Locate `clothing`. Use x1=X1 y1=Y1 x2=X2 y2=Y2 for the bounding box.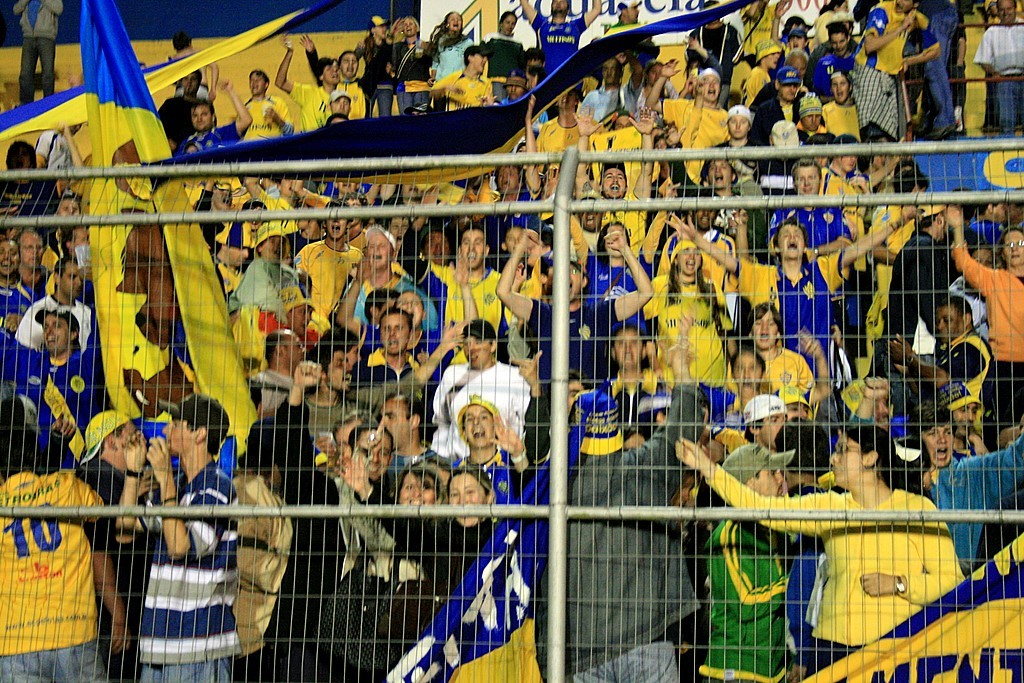
x1=473 y1=33 x2=523 y2=110.
